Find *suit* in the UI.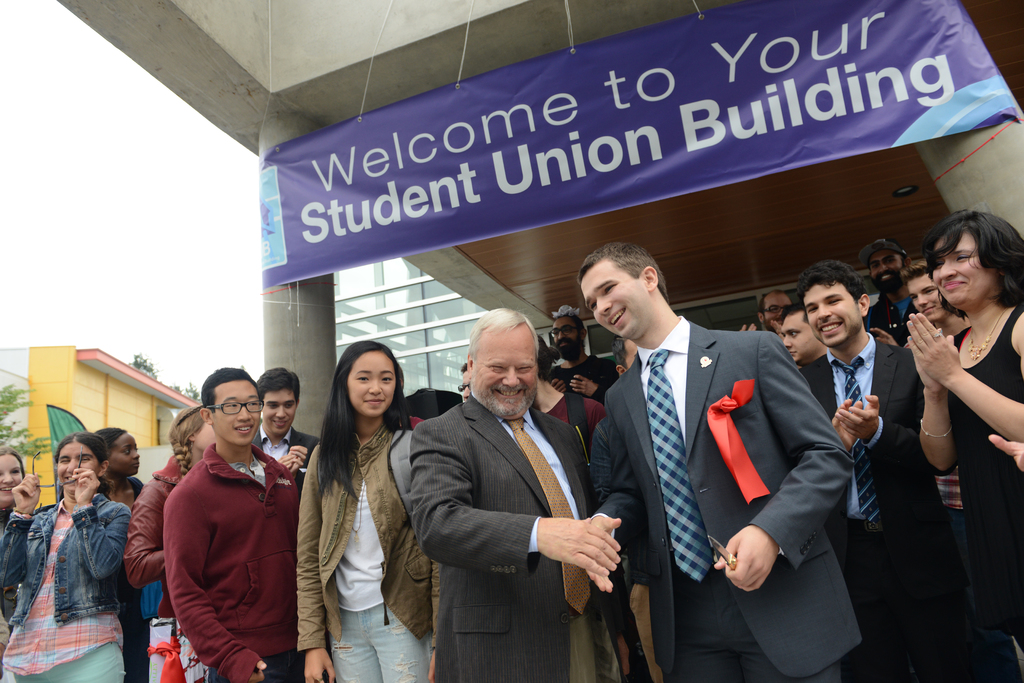
UI element at x1=801, y1=333, x2=925, y2=682.
